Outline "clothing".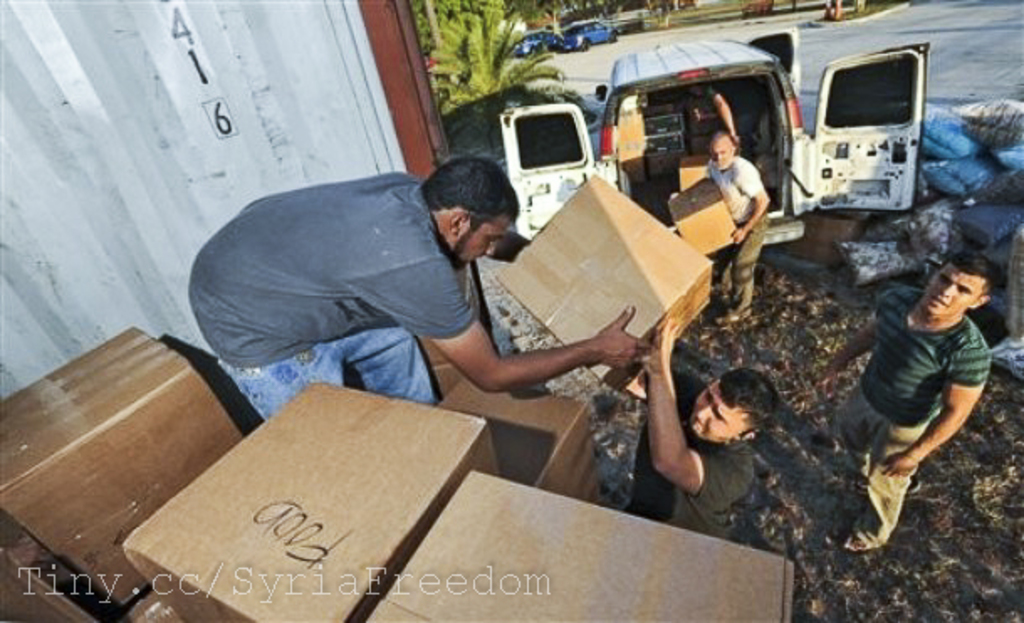
Outline: region(703, 154, 765, 312).
